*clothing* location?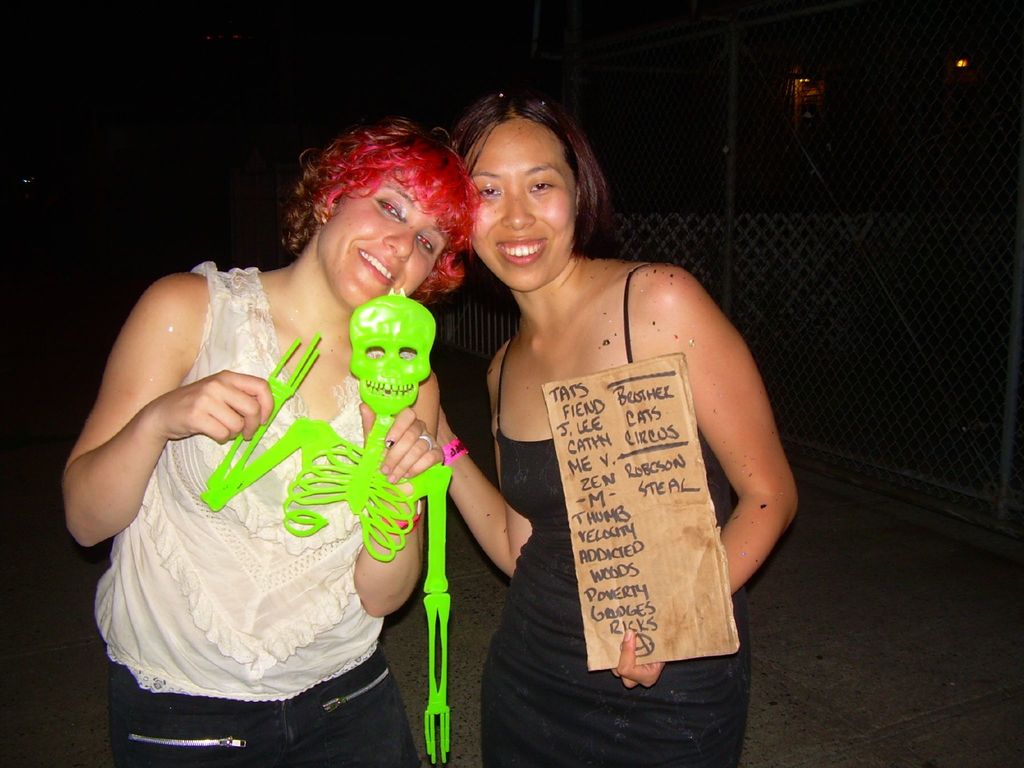
BBox(479, 262, 753, 767)
